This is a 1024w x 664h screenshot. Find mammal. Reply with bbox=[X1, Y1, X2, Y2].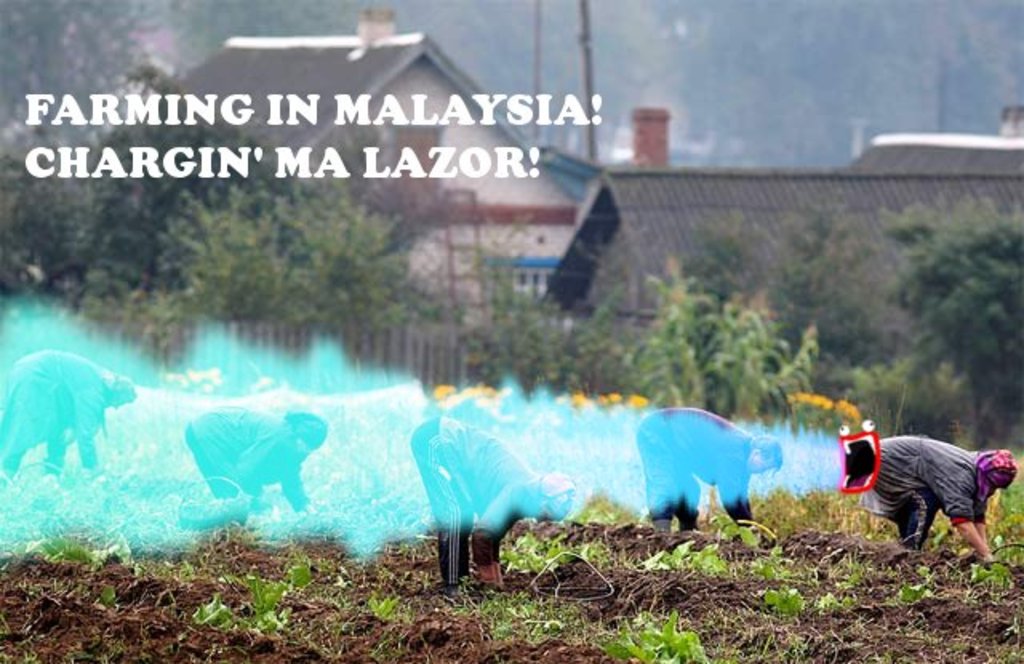
bbox=[0, 341, 131, 485].
